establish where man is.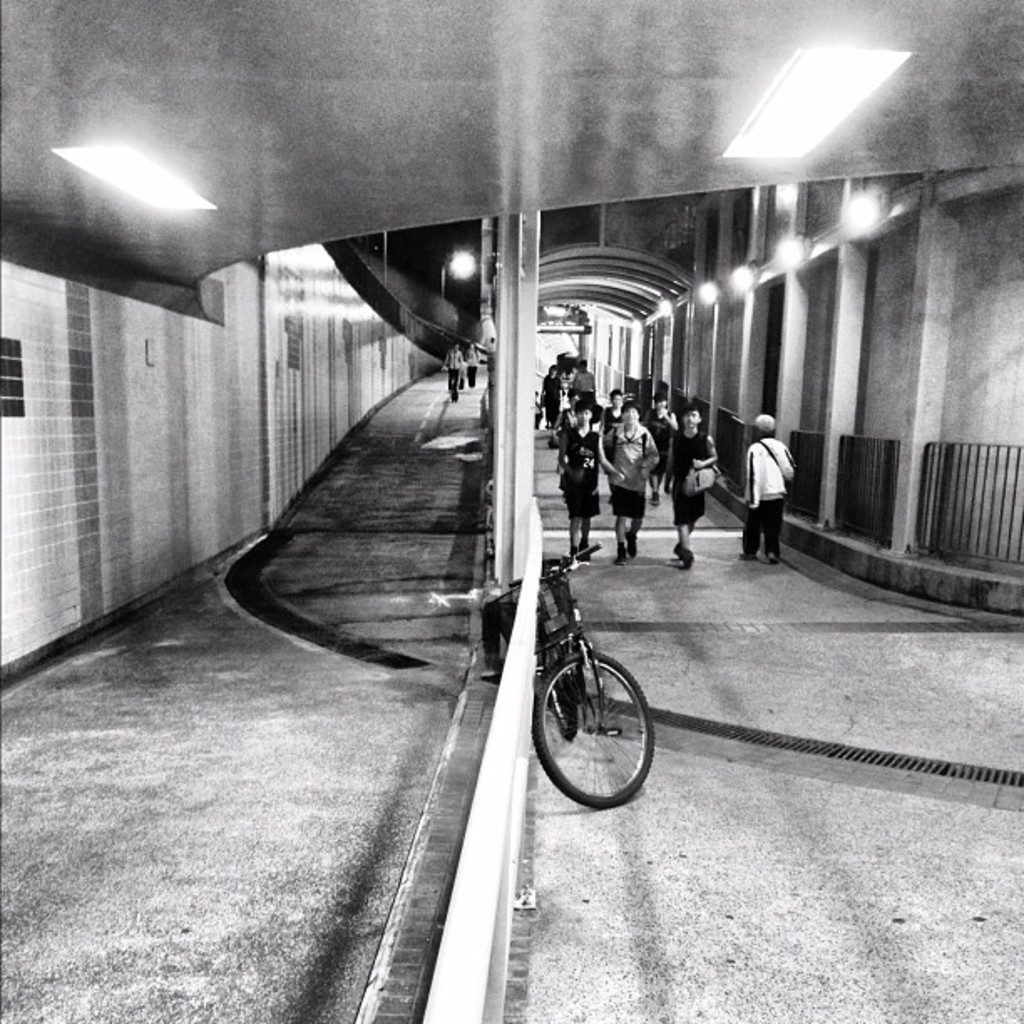
Established at {"left": 738, "top": 403, "right": 818, "bottom": 576}.
